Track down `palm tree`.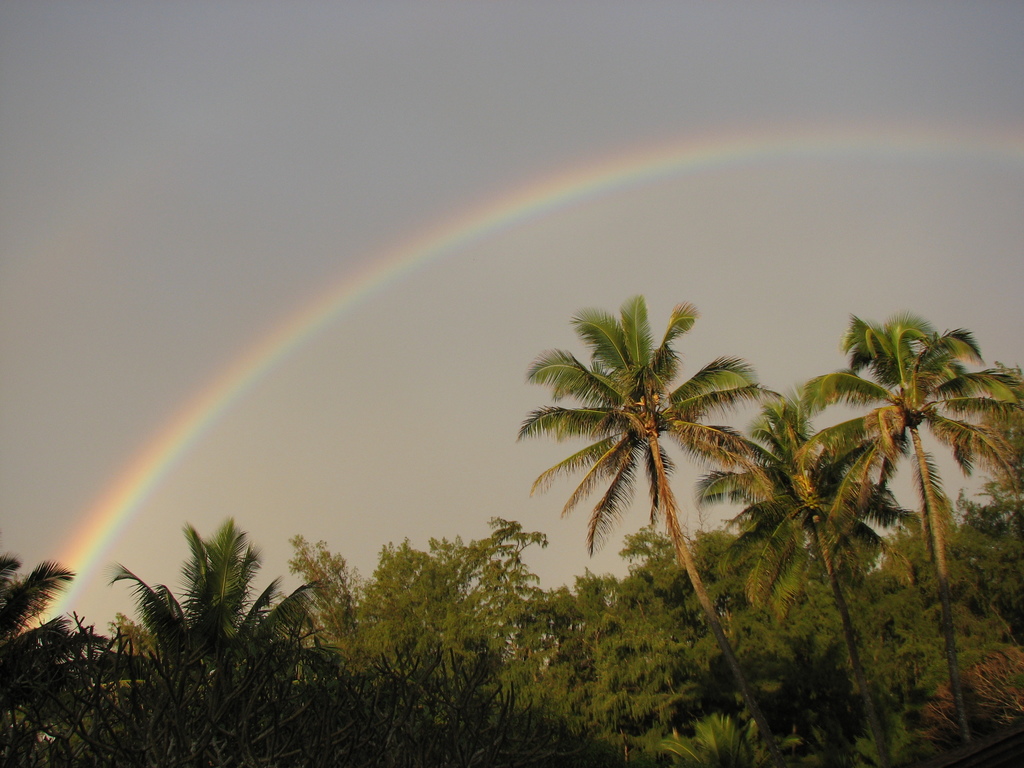
Tracked to detection(844, 322, 993, 652).
